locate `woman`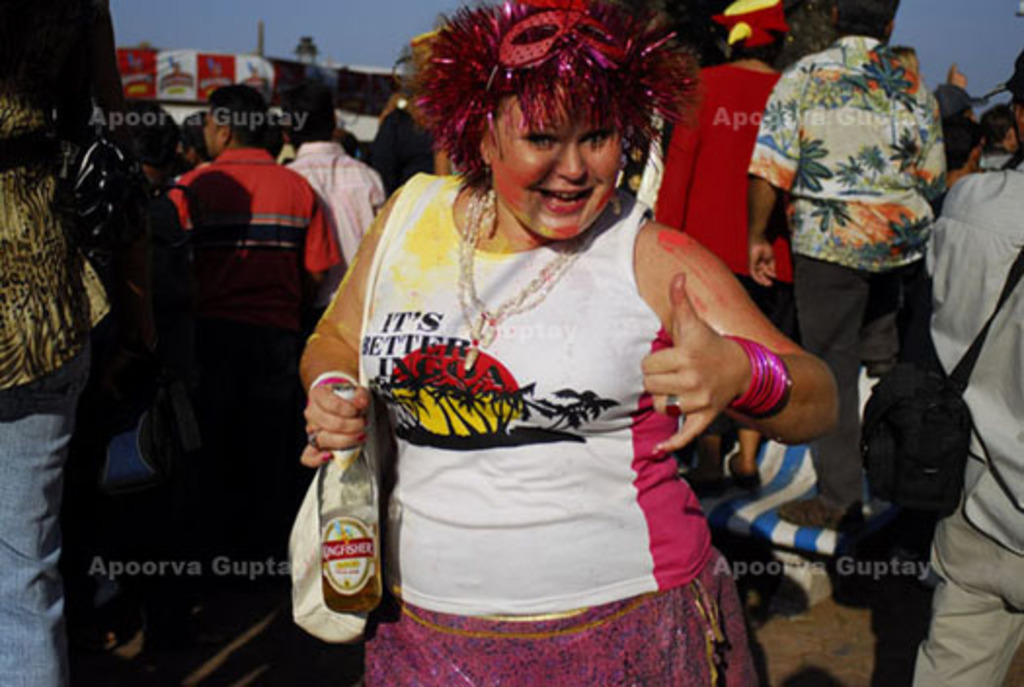
pyautogui.locateOnScreen(296, 2, 847, 685)
